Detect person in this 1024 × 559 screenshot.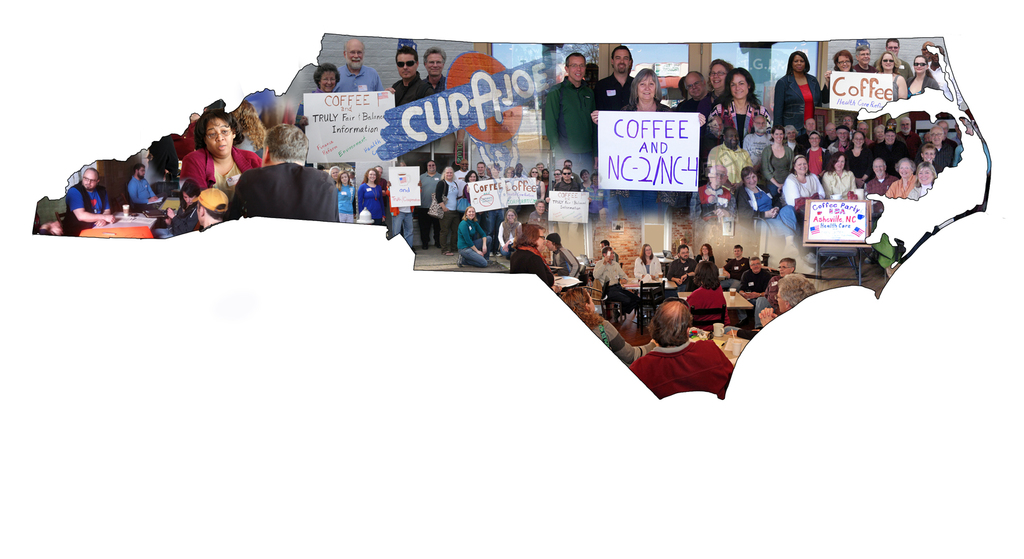
Detection: l=680, t=238, r=696, b=258.
